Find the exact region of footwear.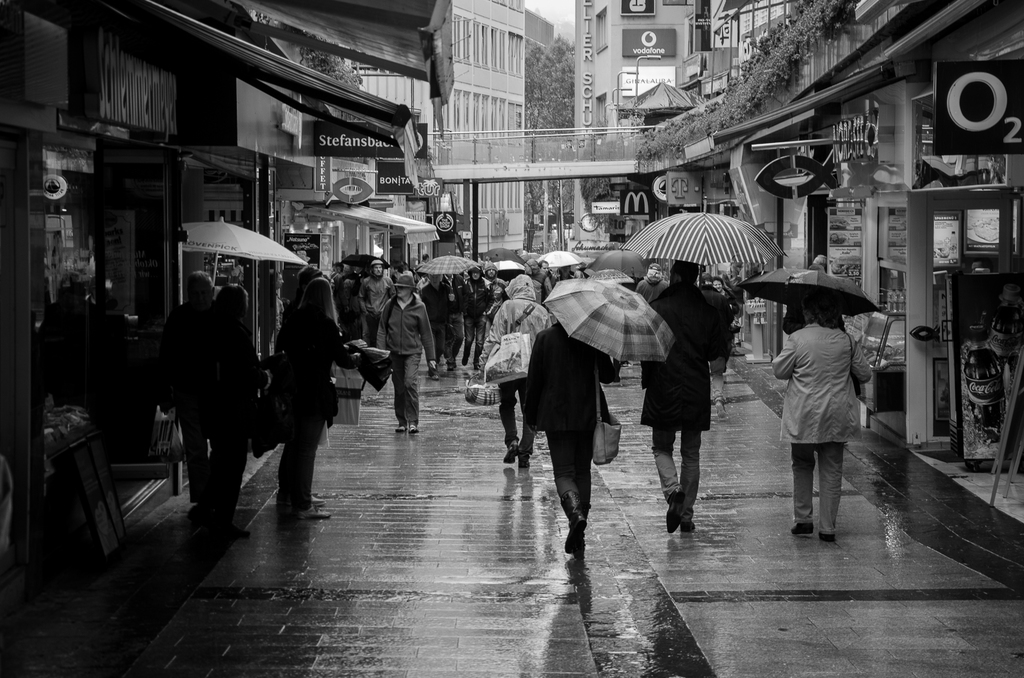
Exact region: BBox(790, 521, 815, 536).
